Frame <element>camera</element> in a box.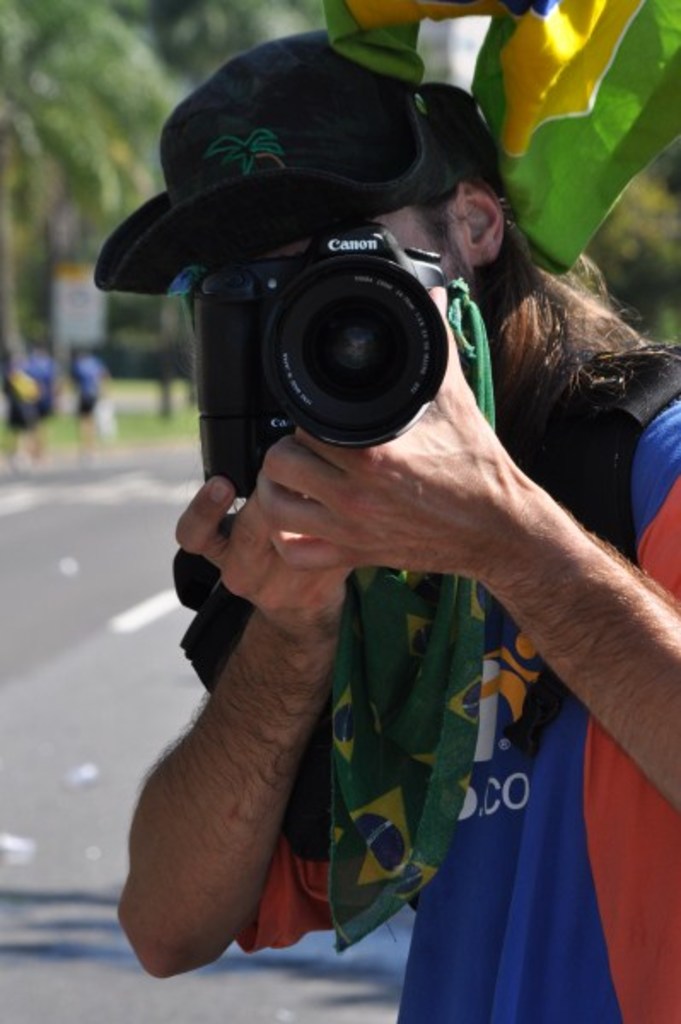
rect(154, 201, 517, 471).
